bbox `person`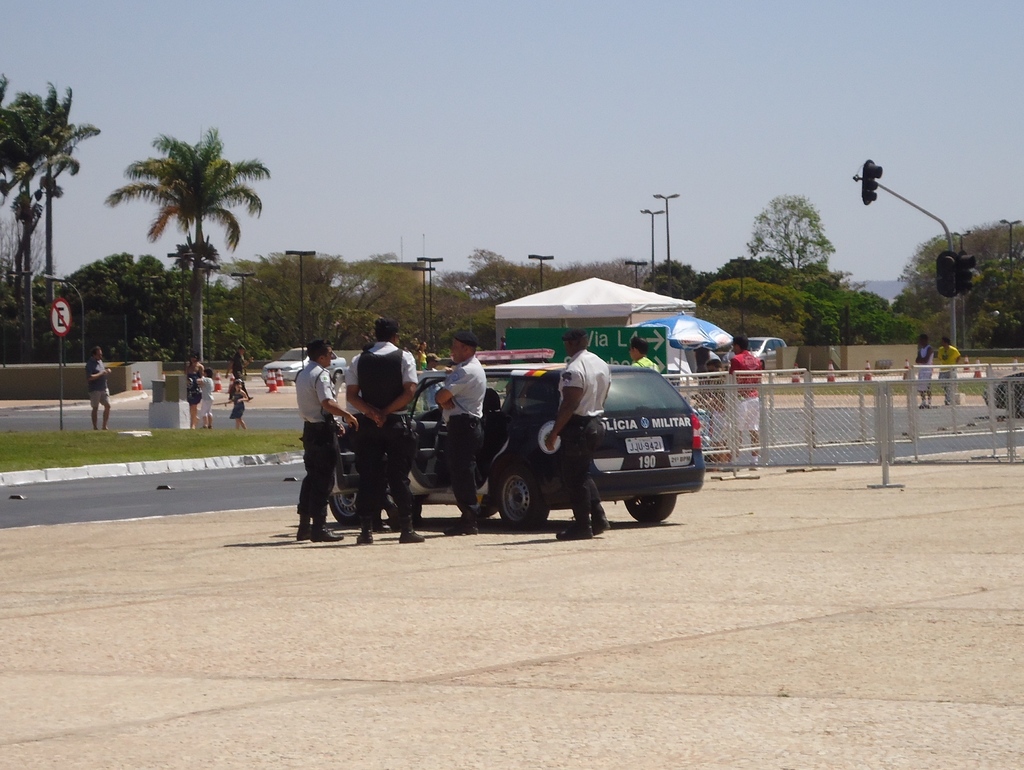
locate(196, 367, 211, 429)
